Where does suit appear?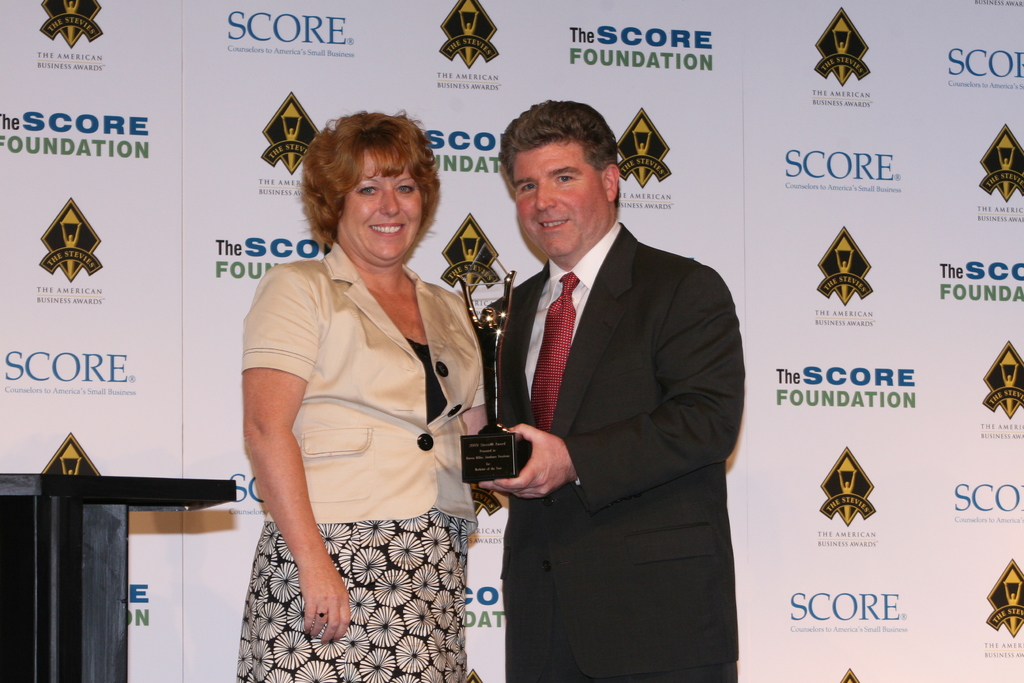
Appears at 473,93,750,678.
